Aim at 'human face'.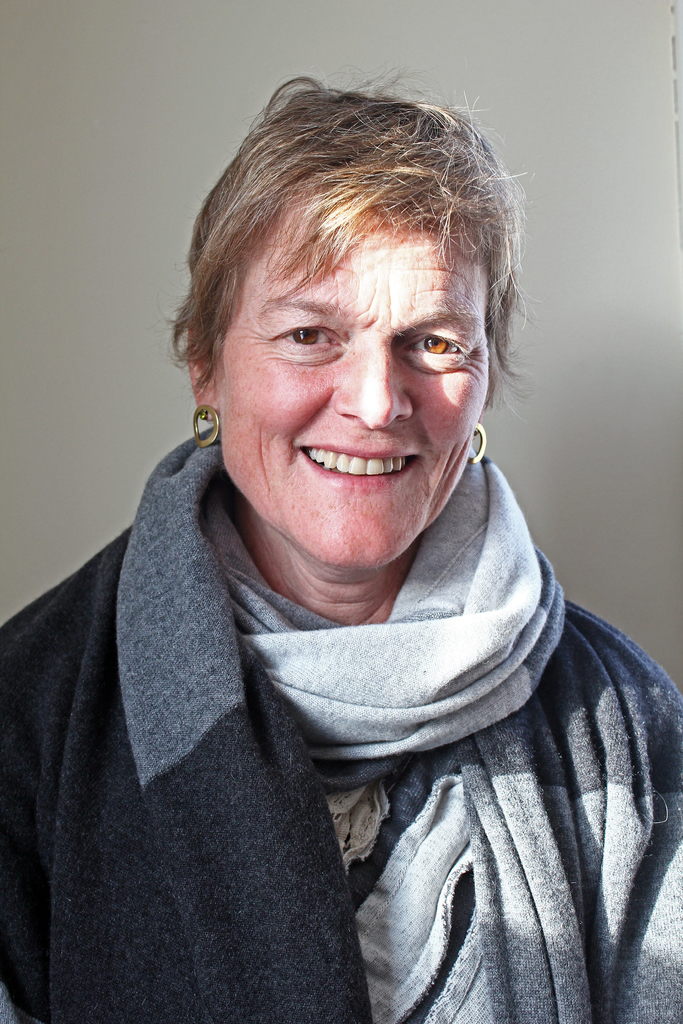
Aimed at rect(217, 209, 482, 570).
